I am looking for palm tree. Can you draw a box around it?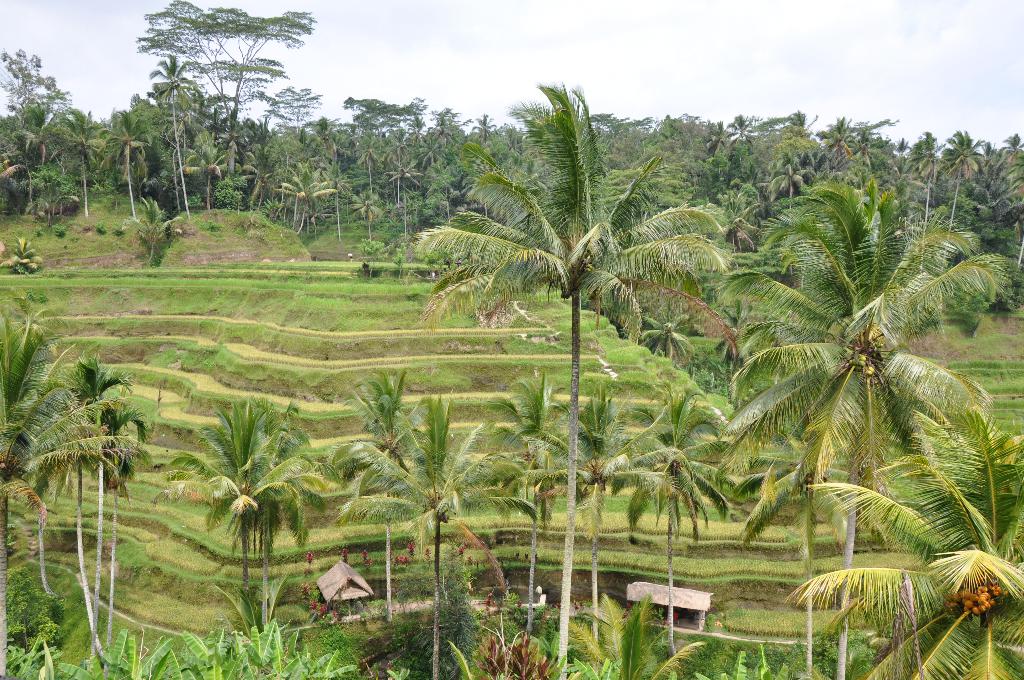
Sure, the bounding box is [348,381,432,594].
